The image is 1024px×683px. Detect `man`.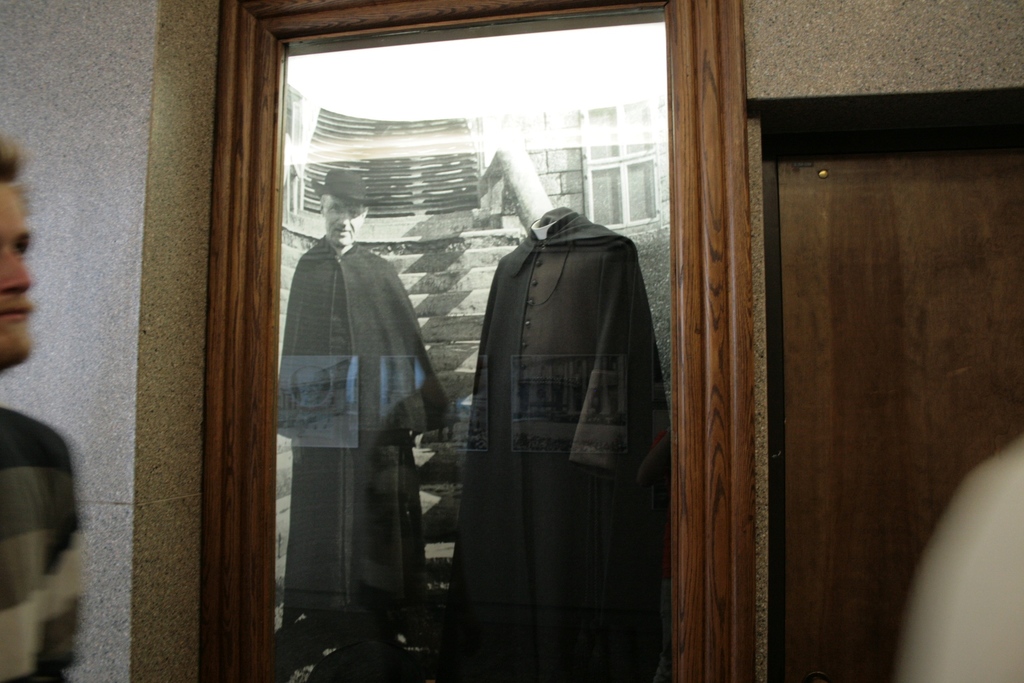
Detection: {"x1": 0, "y1": 135, "x2": 83, "y2": 682}.
